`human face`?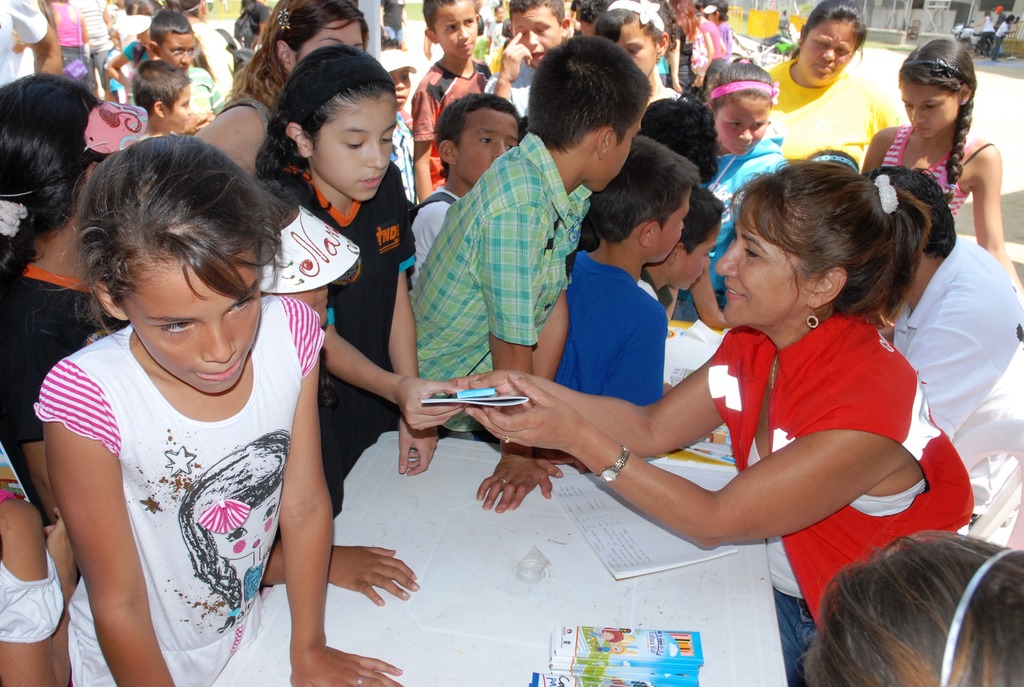
716/90/770/154
